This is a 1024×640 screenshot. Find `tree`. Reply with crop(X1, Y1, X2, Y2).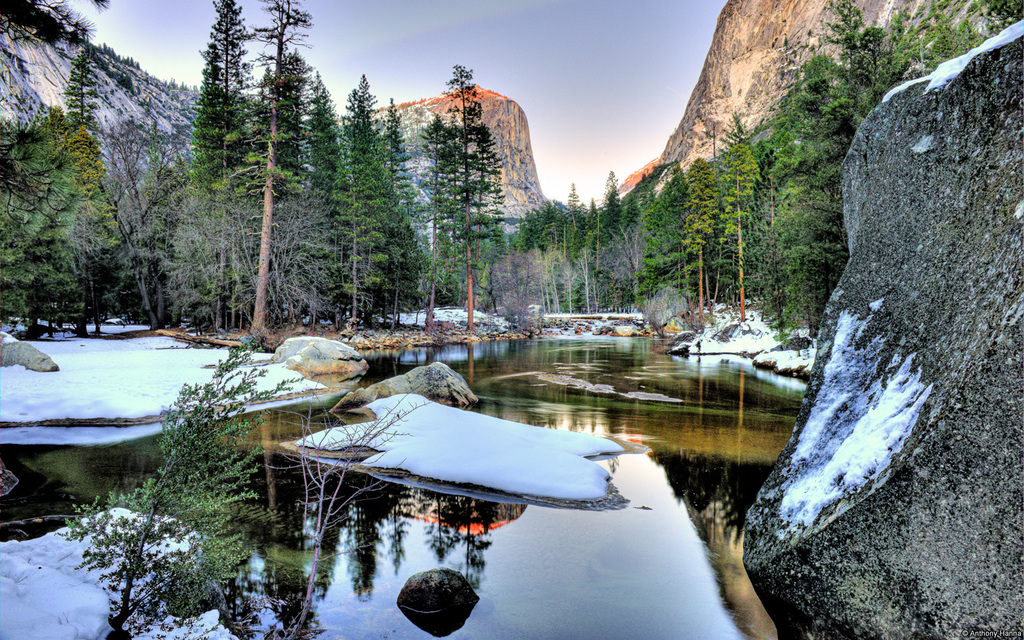
crop(170, 0, 264, 334).
